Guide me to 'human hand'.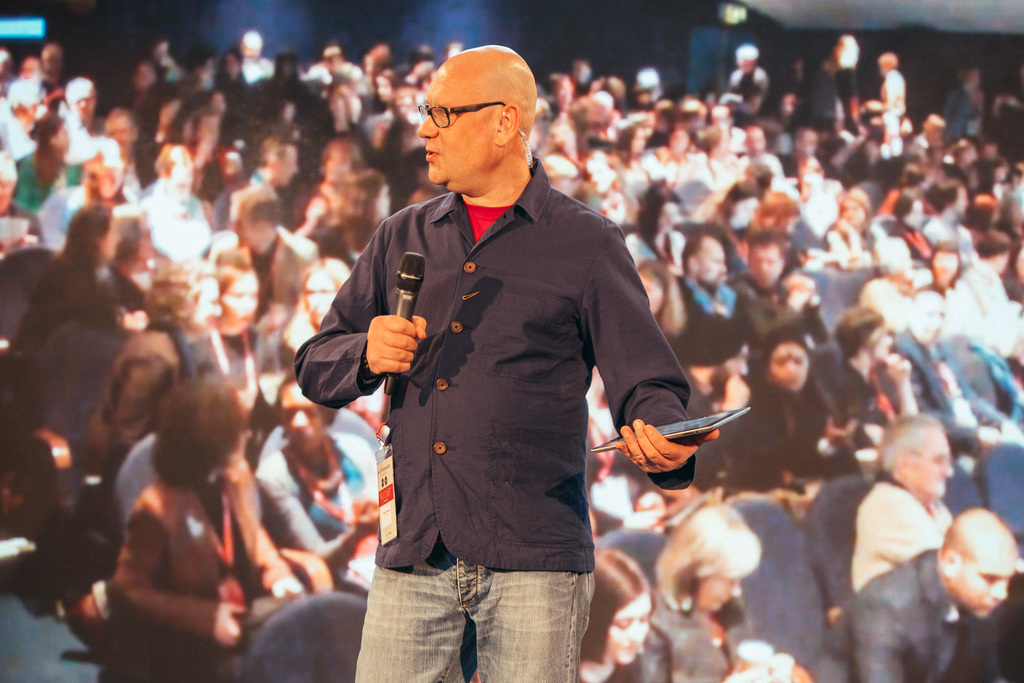
Guidance: locate(767, 652, 796, 682).
